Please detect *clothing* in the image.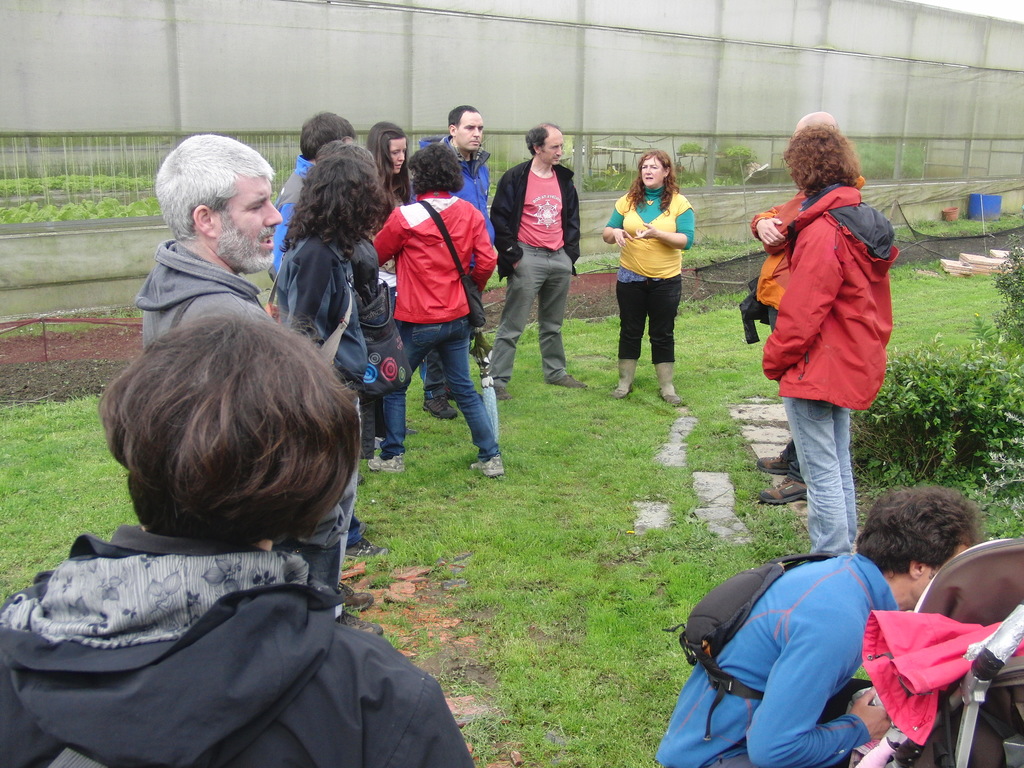
422:137:488:390.
